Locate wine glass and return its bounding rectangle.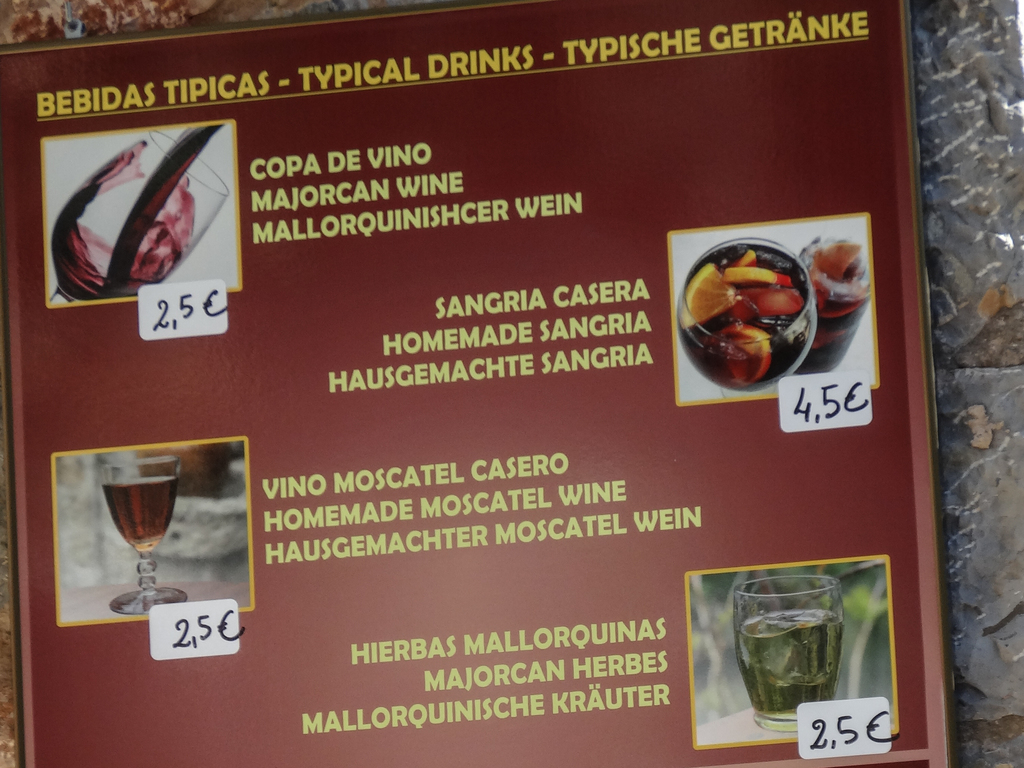
[left=50, top=130, right=237, bottom=307].
